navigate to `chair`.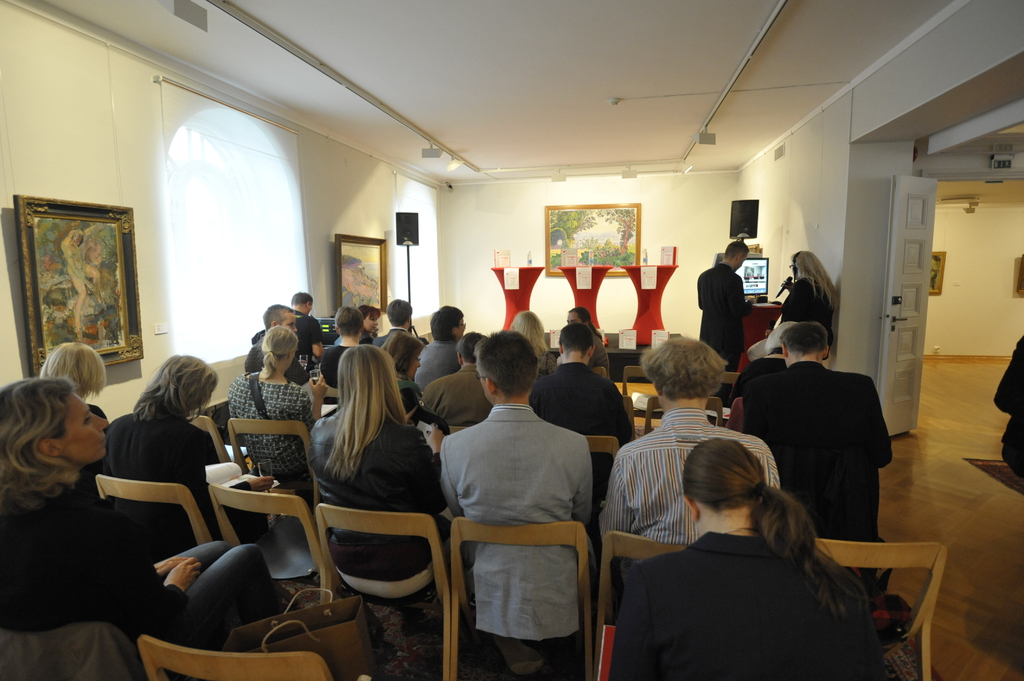
Navigation target: box=[591, 520, 693, 678].
